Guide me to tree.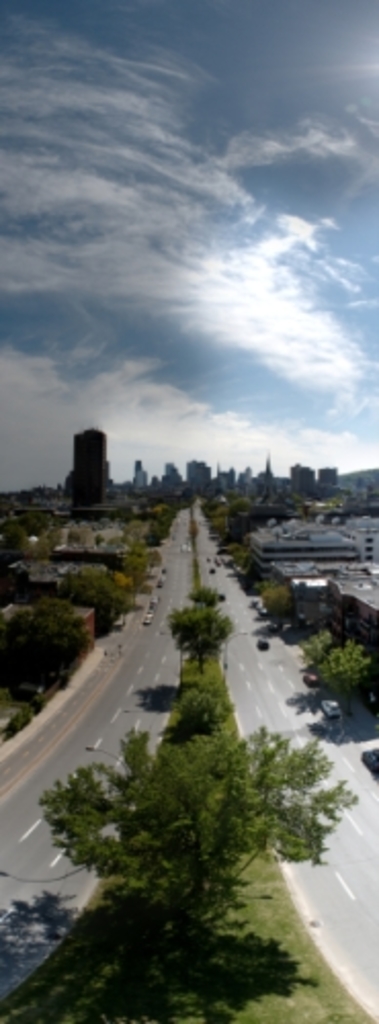
Guidance: crop(295, 629, 375, 717).
